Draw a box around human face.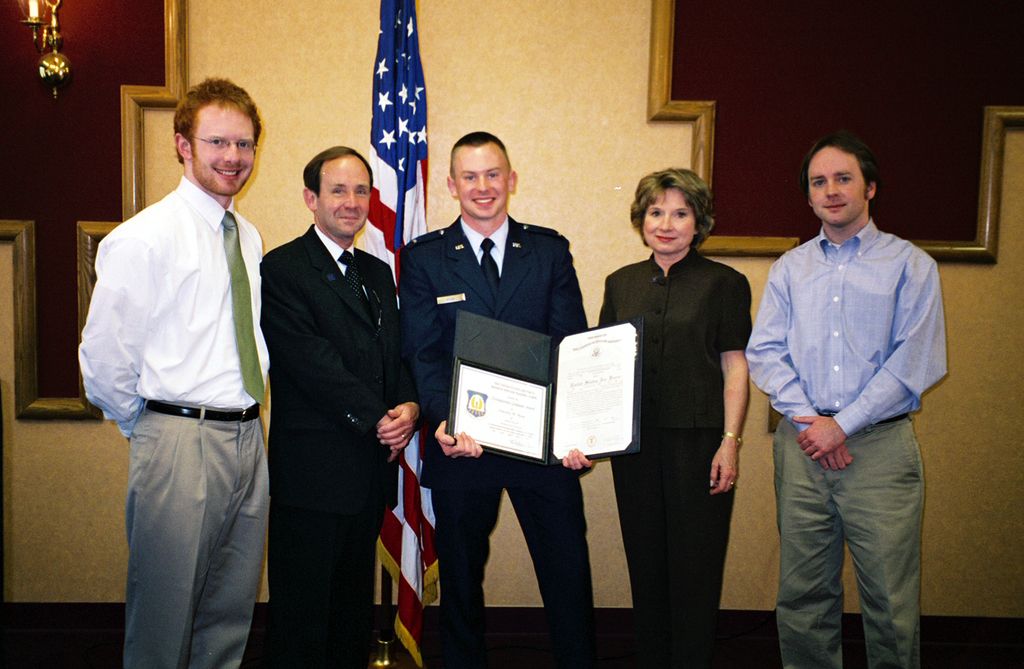
bbox(189, 104, 257, 195).
